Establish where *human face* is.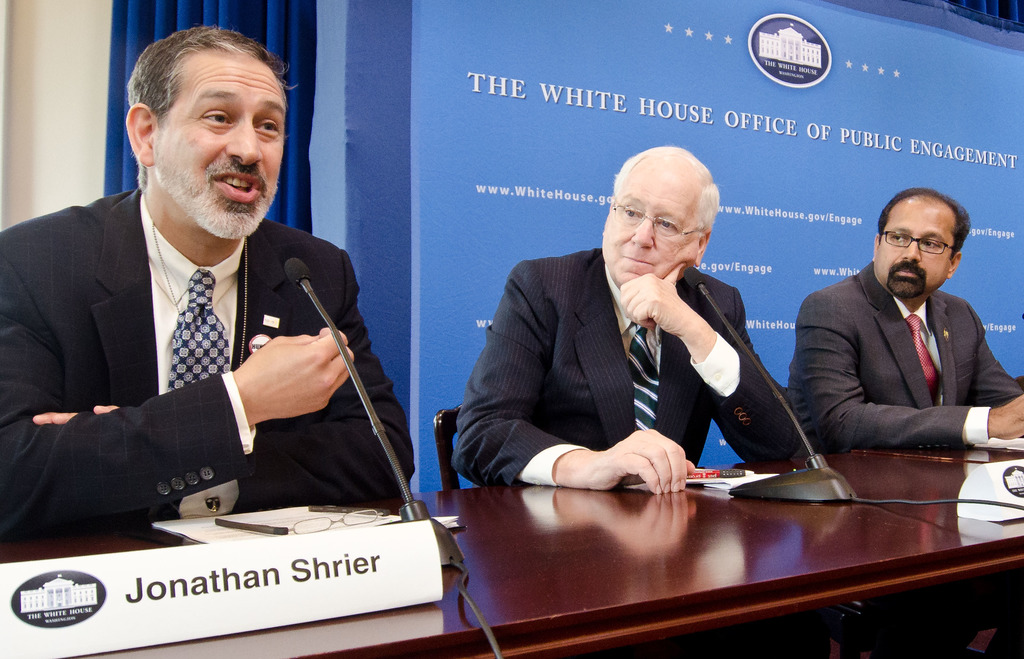
Established at detection(602, 170, 701, 294).
